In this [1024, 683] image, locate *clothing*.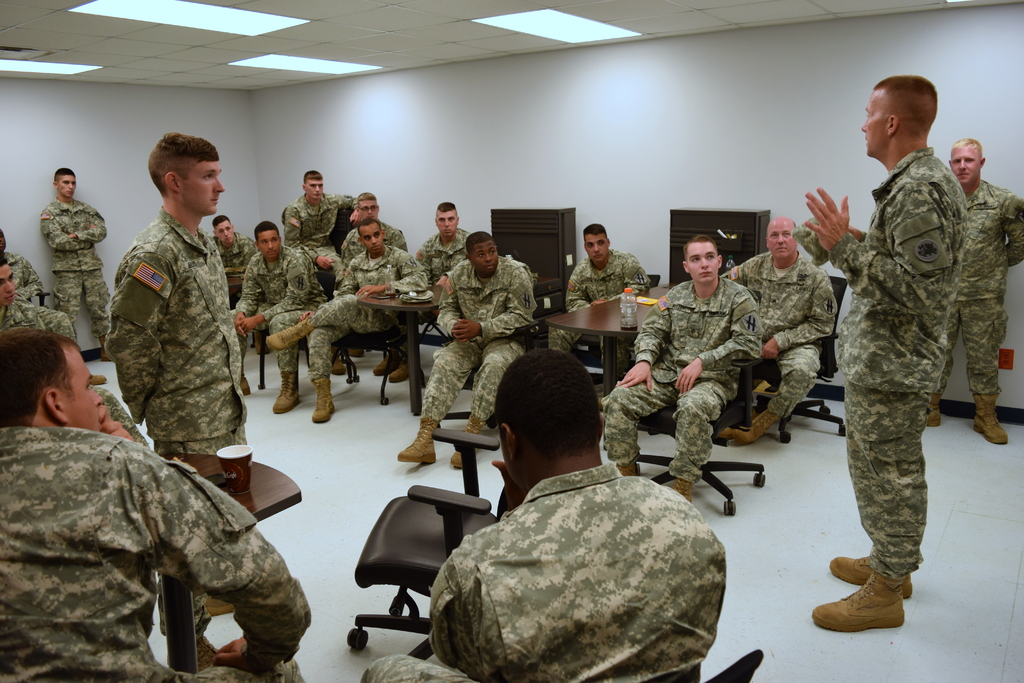
Bounding box: x1=599 y1=276 x2=762 y2=489.
